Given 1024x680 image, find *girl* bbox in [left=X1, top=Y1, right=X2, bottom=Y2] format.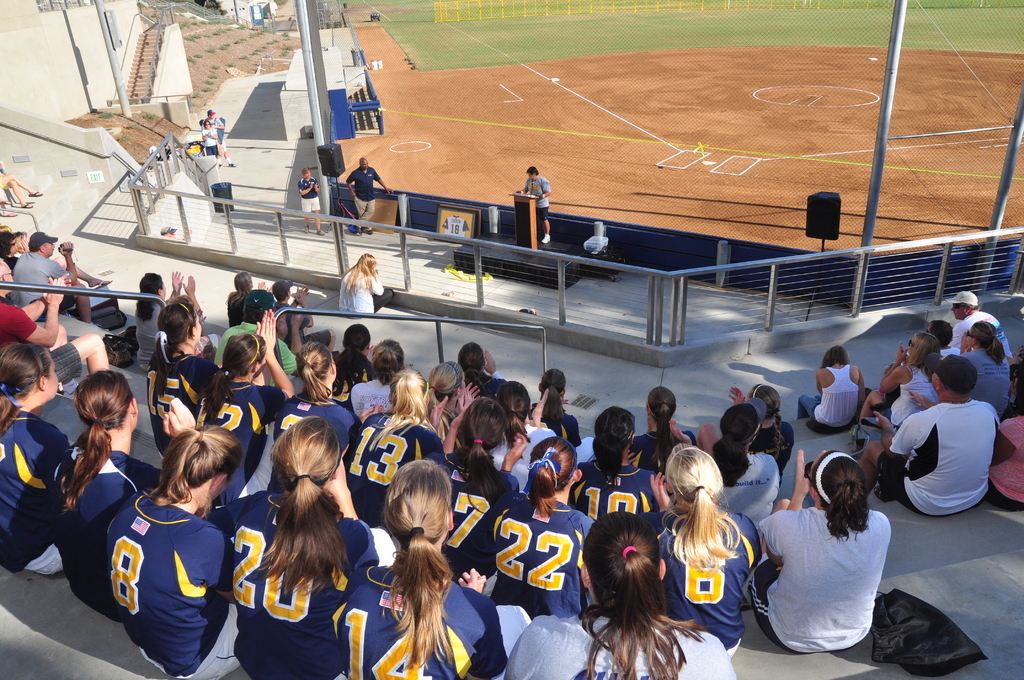
[left=485, top=433, right=586, bottom=615].
